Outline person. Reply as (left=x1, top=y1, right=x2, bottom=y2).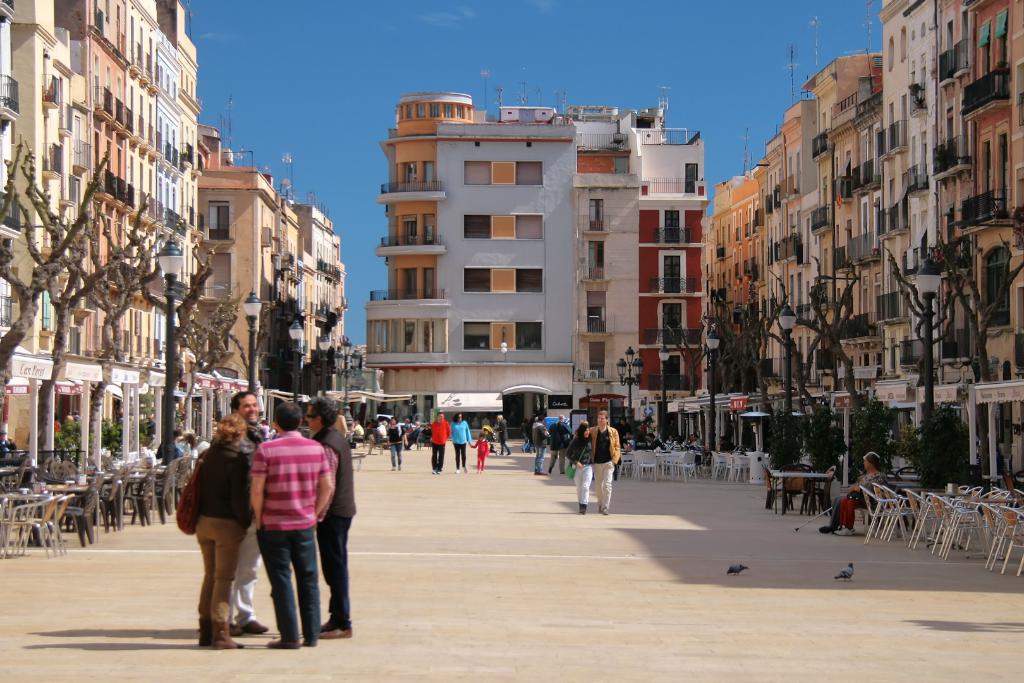
(left=834, top=449, right=893, bottom=537).
